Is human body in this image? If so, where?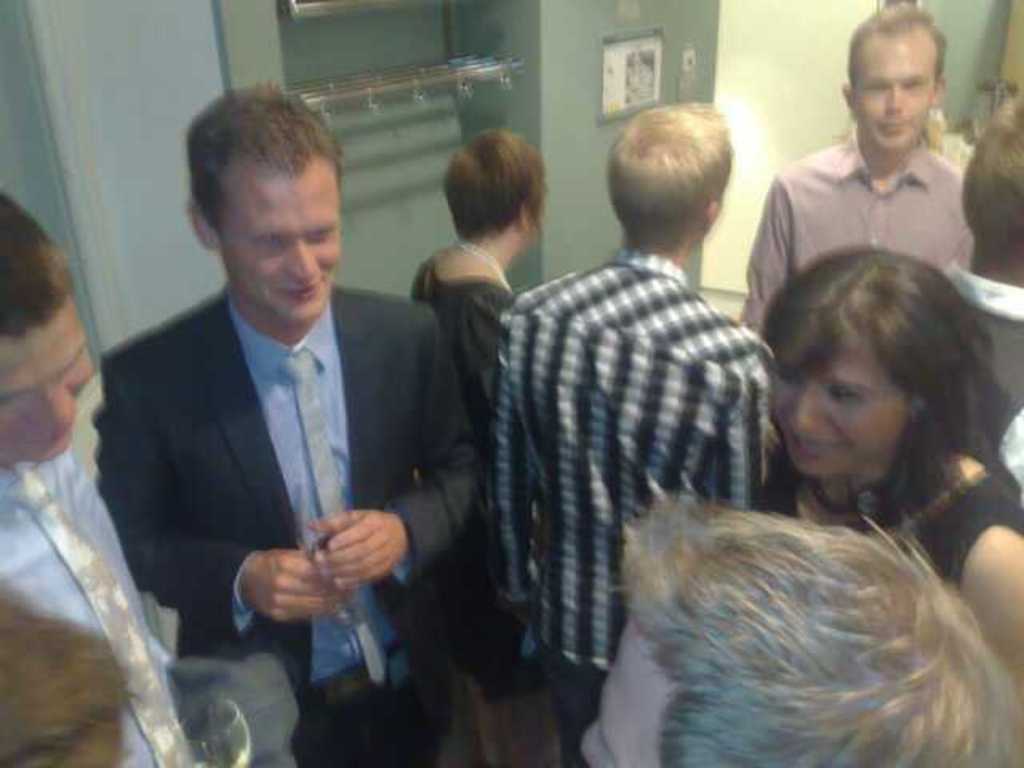
Yes, at 406/126/550/760.
